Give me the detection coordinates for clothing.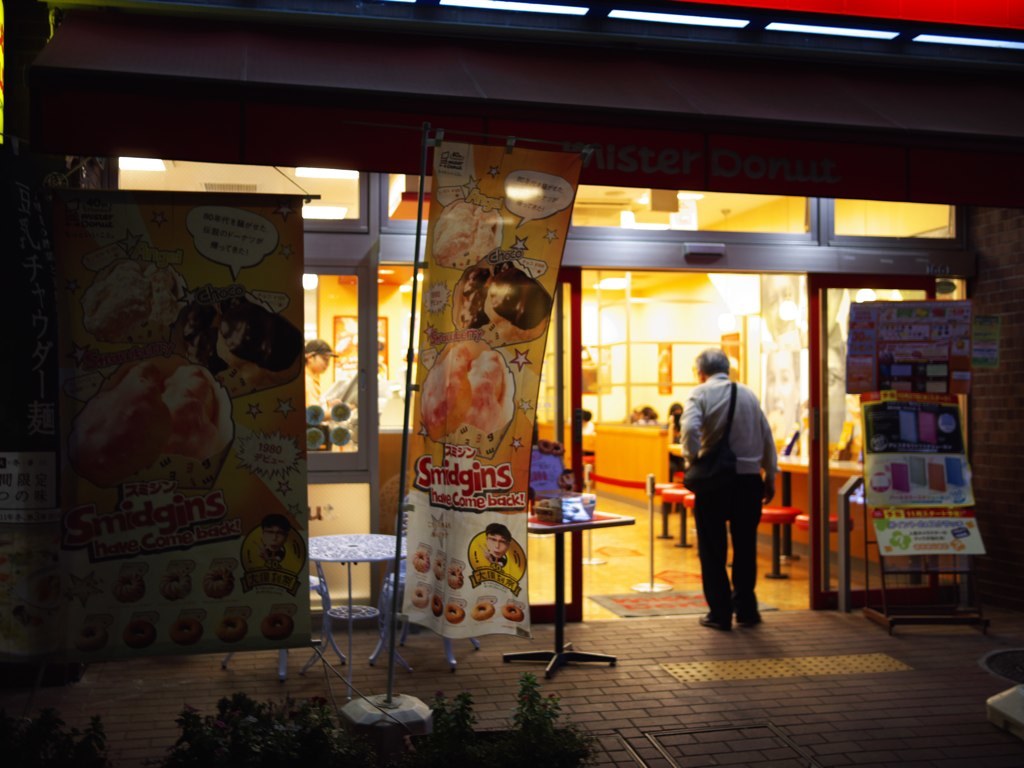
<region>307, 365, 335, 448</region>.
